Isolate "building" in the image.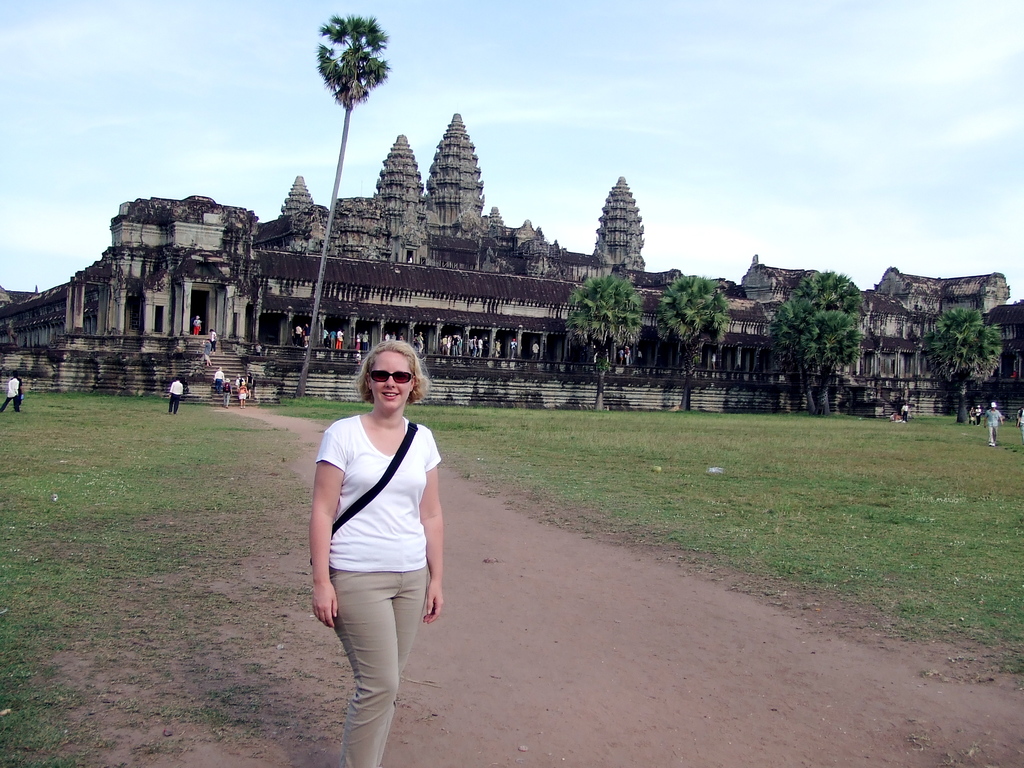
Isolated region: x1=1 y1=111 x2=1023 y2=425.
